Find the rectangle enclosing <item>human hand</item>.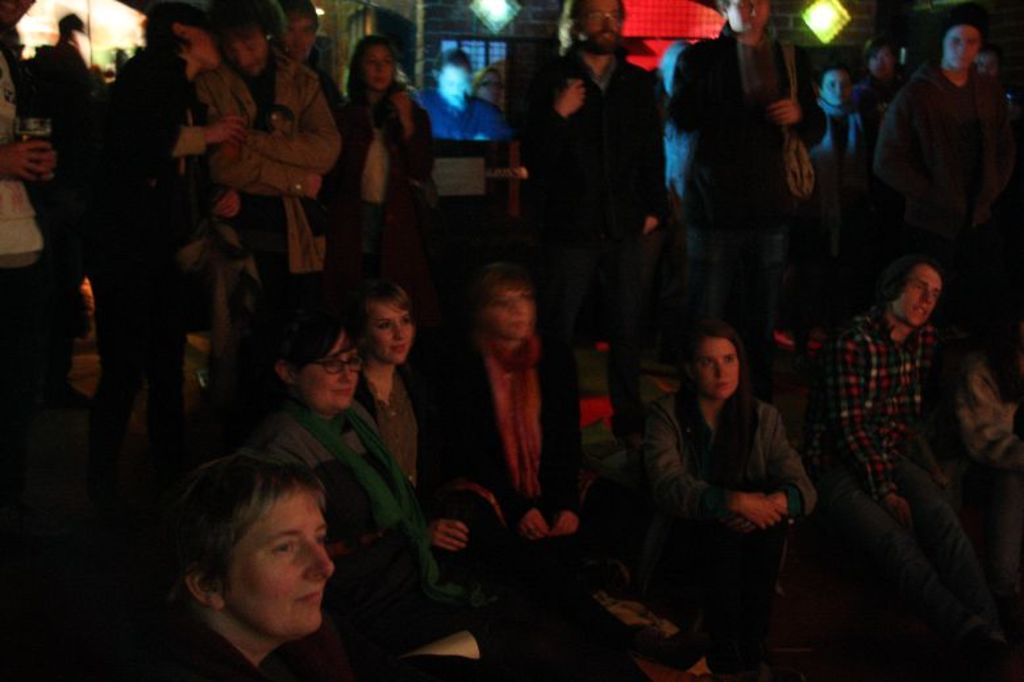
Rect(390, 88, 415, 124).
